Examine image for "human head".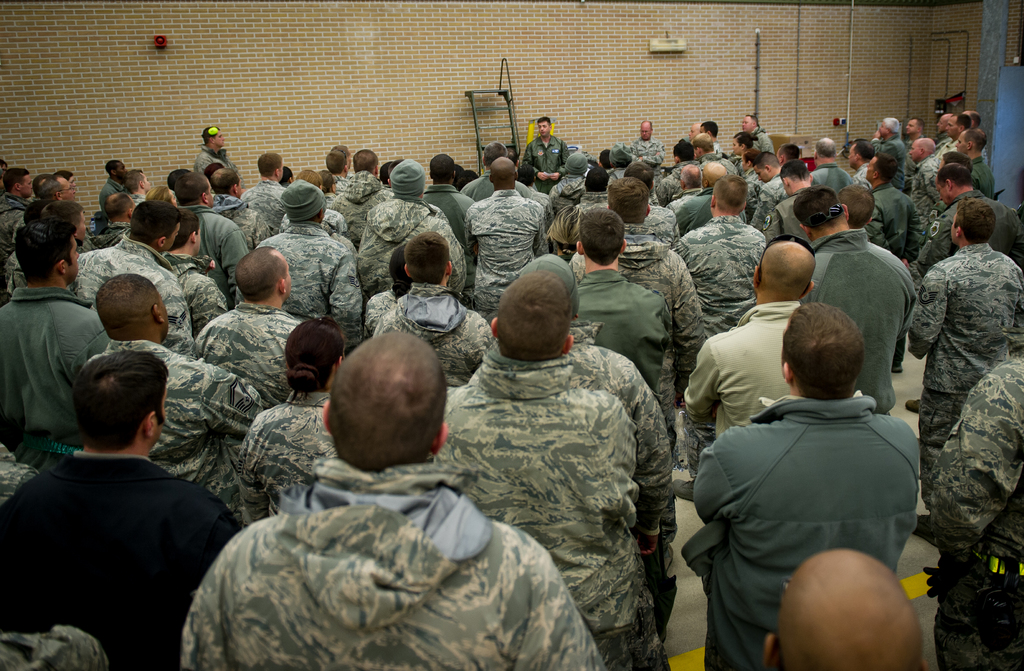
Examination result: (36,175,74,207).
